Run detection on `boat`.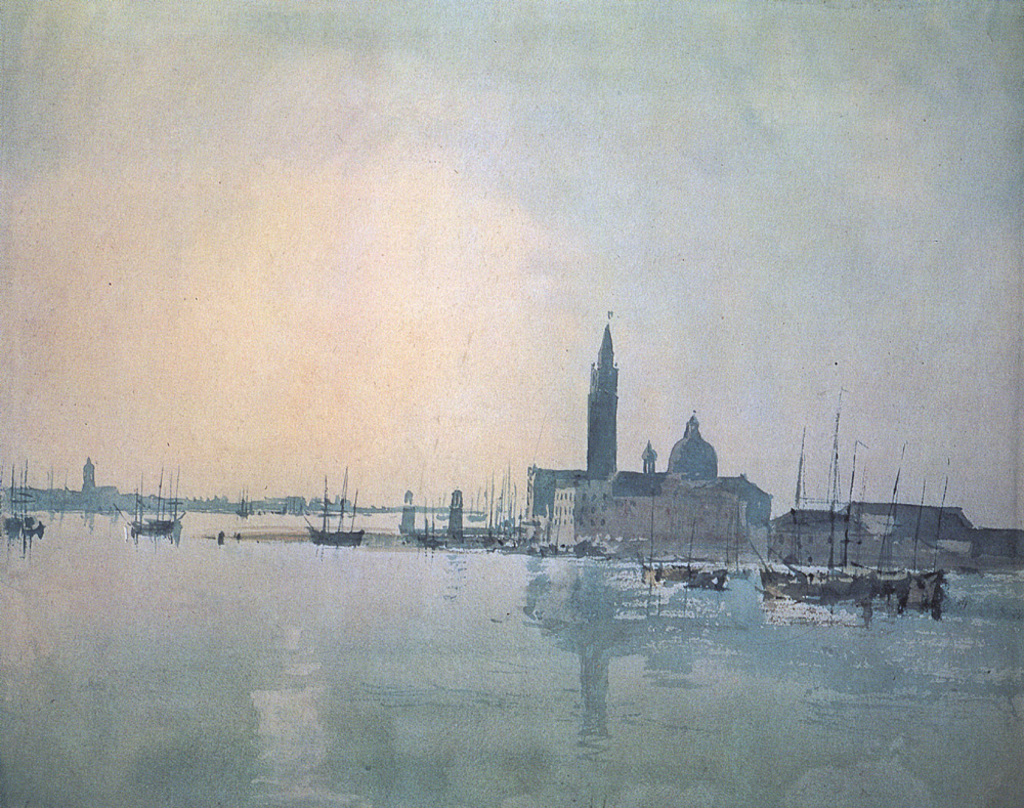
Result: {"left": 117, "top": 469, "right": 182, "bottom": 538}.
